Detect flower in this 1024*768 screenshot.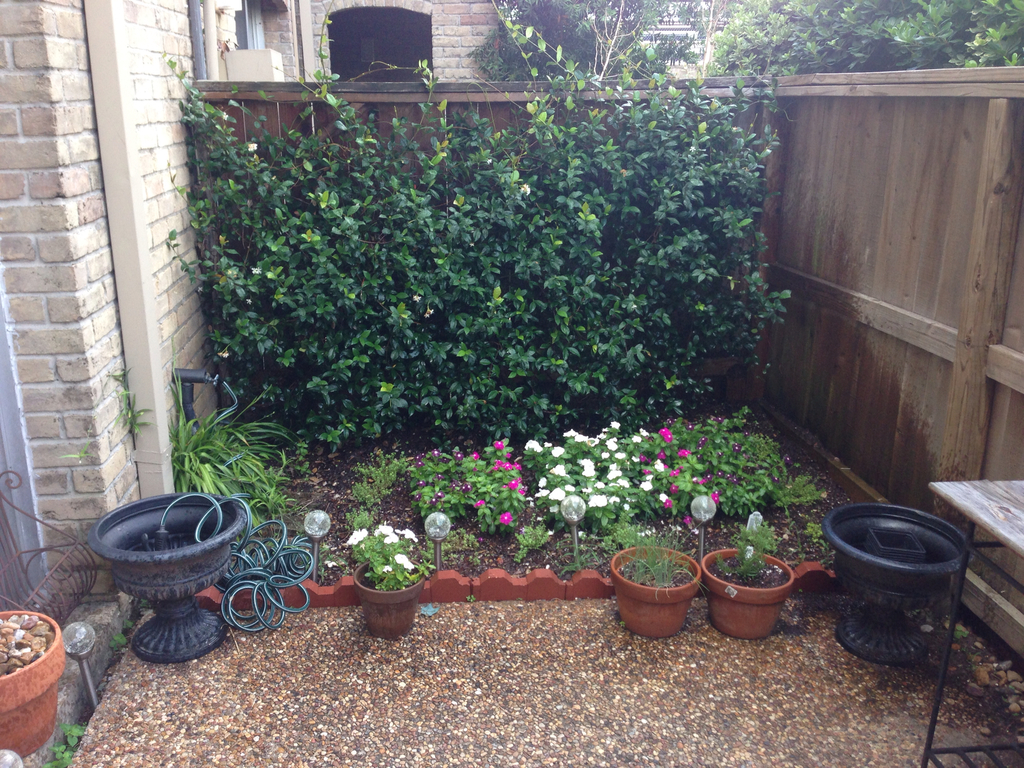
Detection: <box>610,459,622,481</box>.
